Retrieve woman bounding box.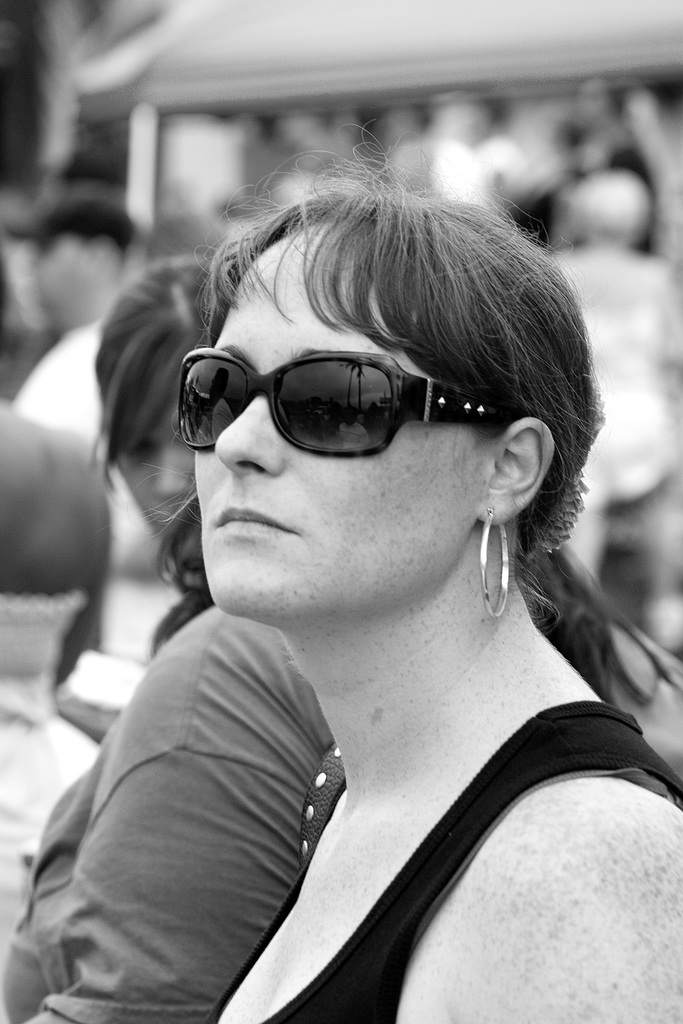
Bounding box: [178, 128, 680, 1023].
